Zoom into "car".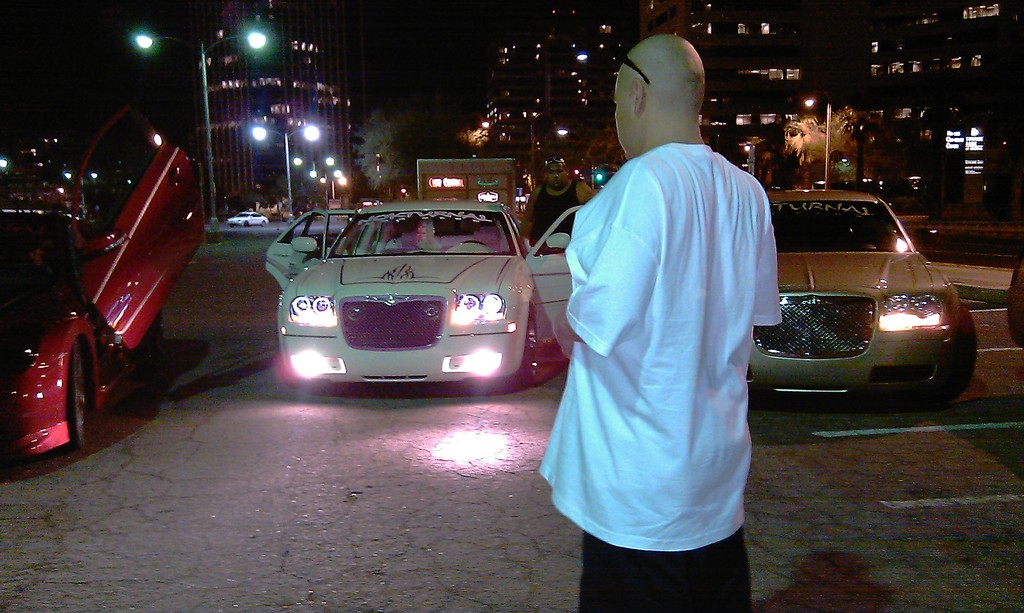
Zoom target: box(262, 201, 588, 385).
